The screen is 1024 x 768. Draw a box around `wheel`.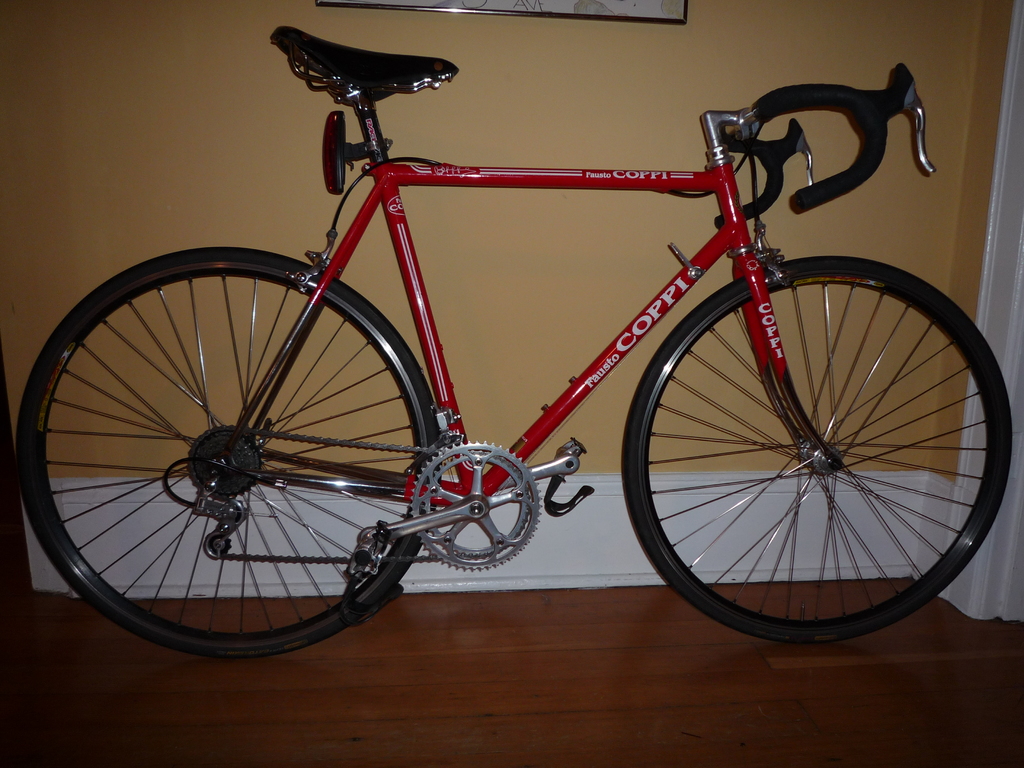
(38, 245, 436, 641).
